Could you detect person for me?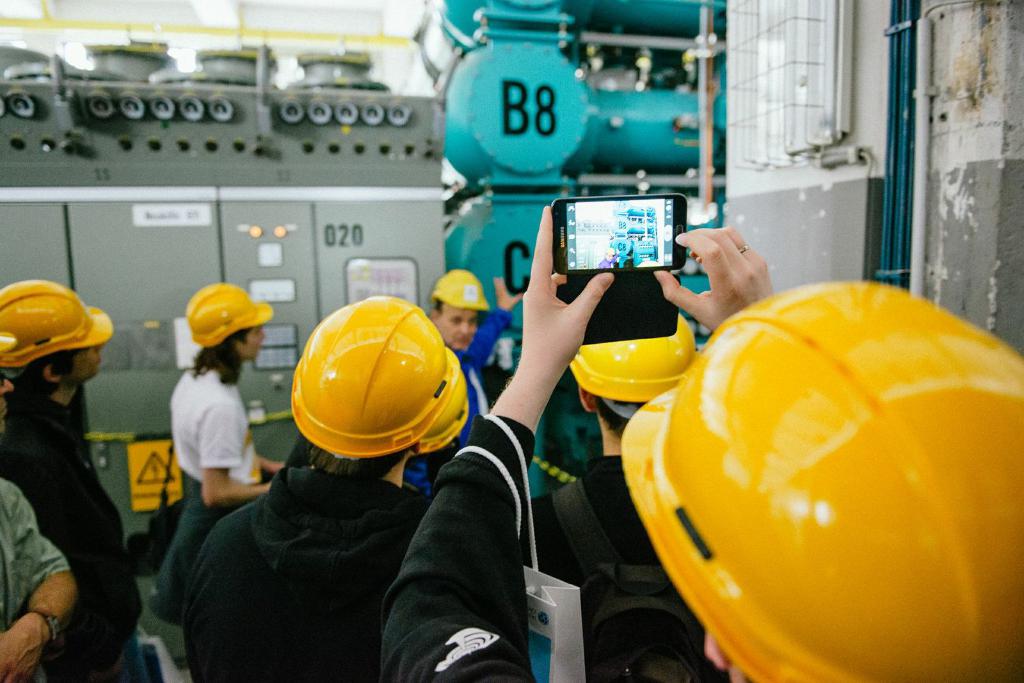
Detection result: box=[374, 198, 1023, 680].
